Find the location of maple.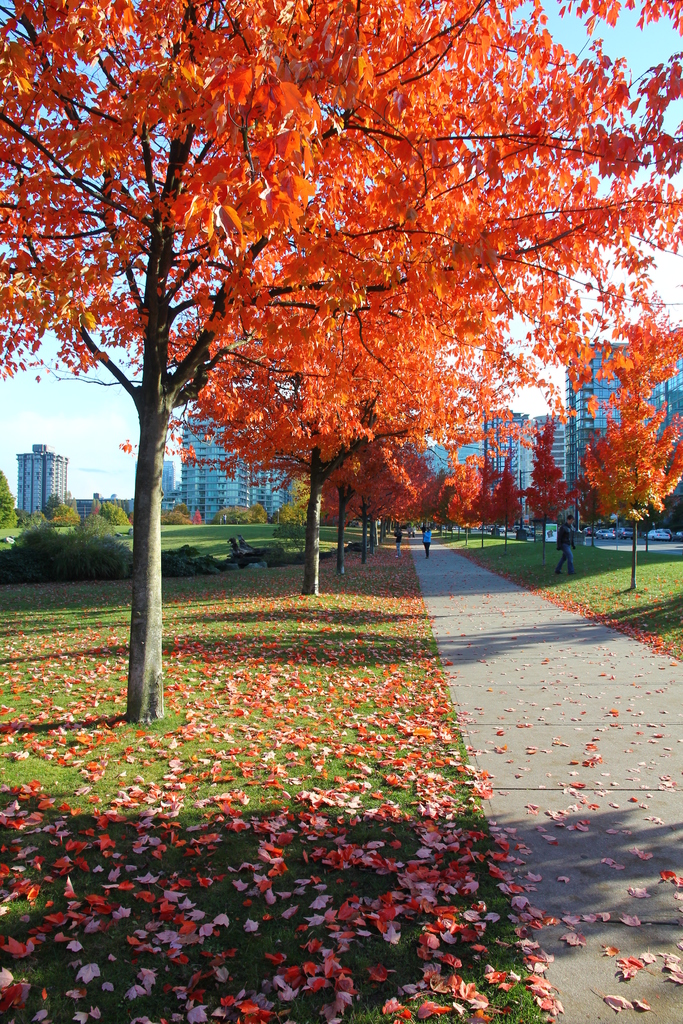
Location: <box>528,407,579,552</box>.
